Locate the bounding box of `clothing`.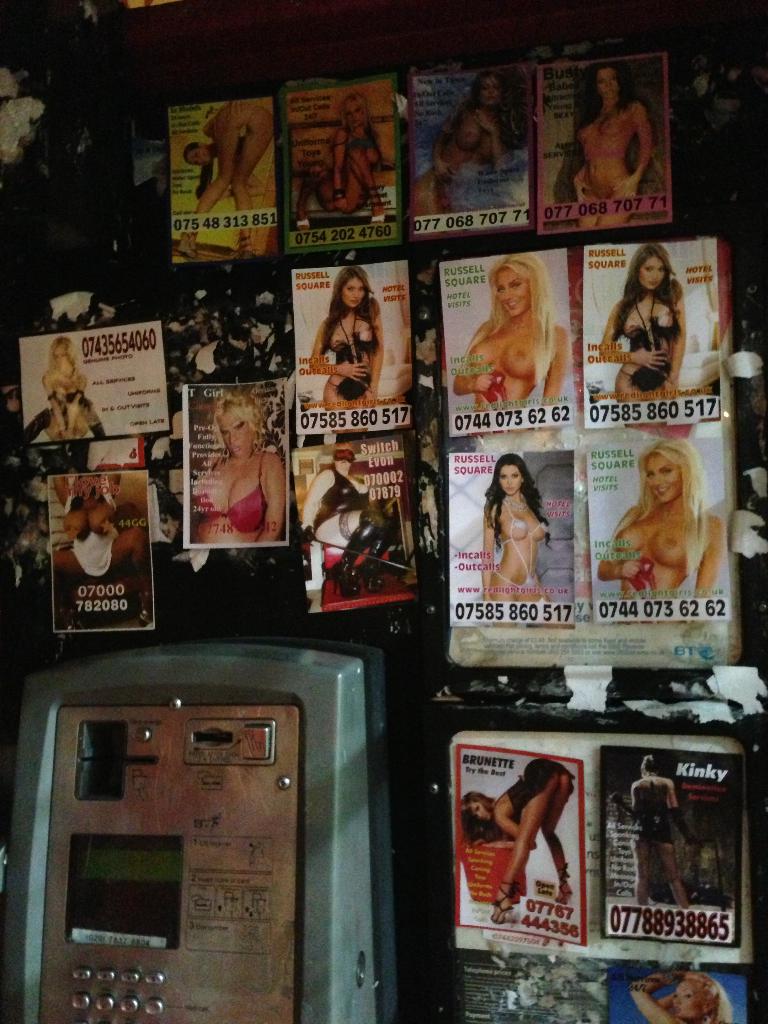
Bounding box: region(313, 468, 367, 535).
